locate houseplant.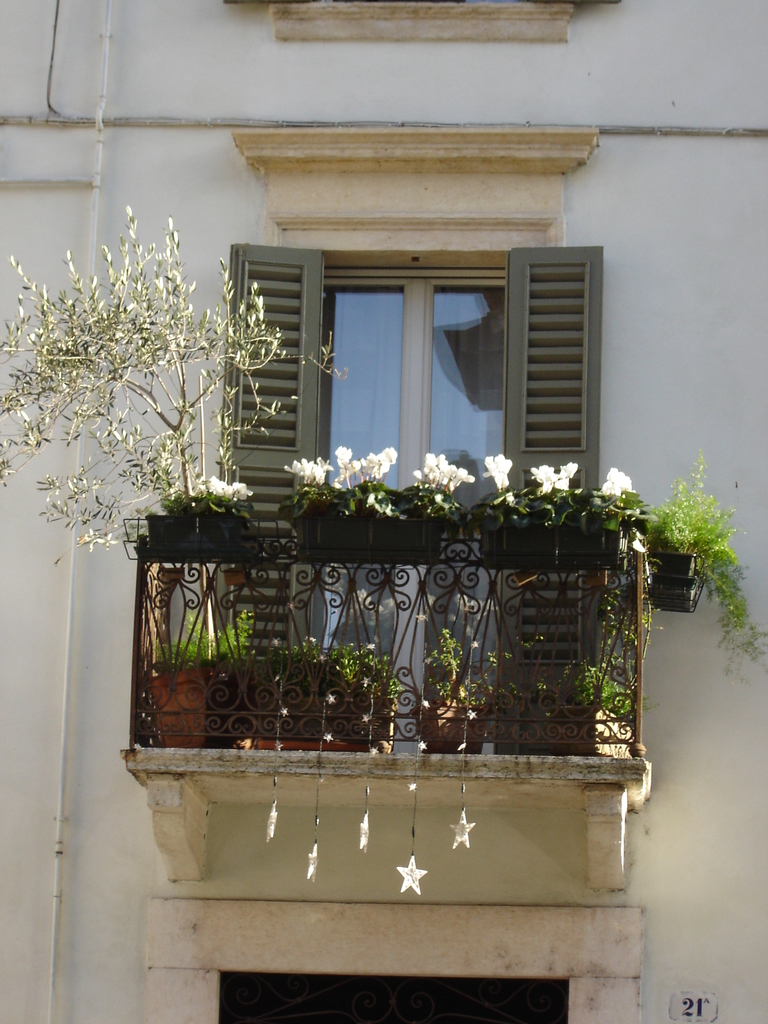
Bounding box: pyautogui.locateOnScreen(156, 624, 232, 739).
